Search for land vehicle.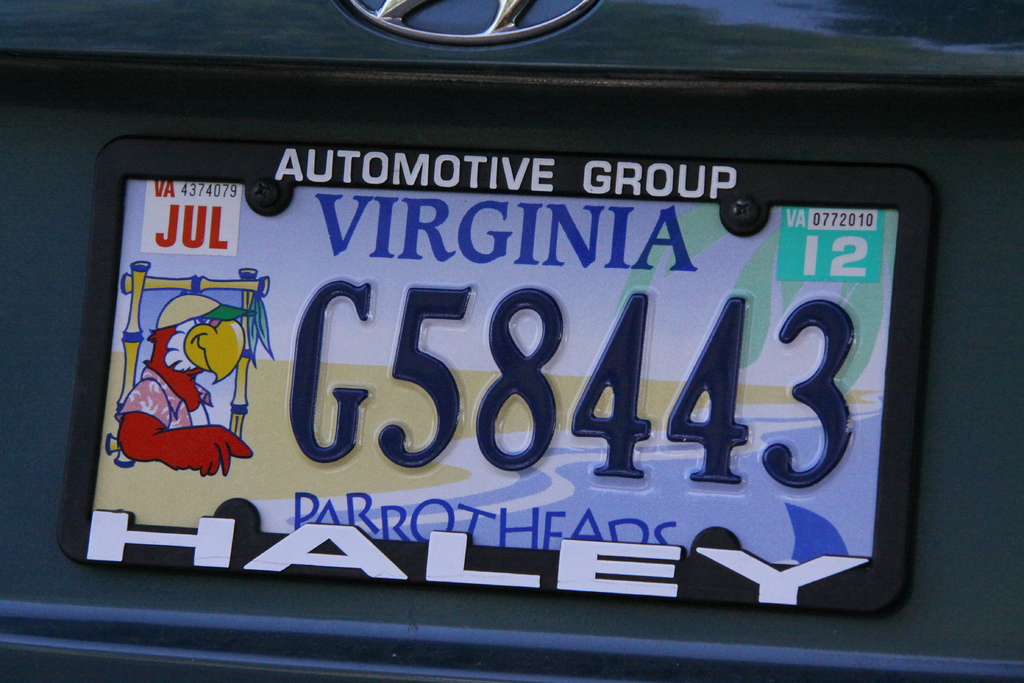
Found at left=0, top=0, right=1023, bottom=682.
